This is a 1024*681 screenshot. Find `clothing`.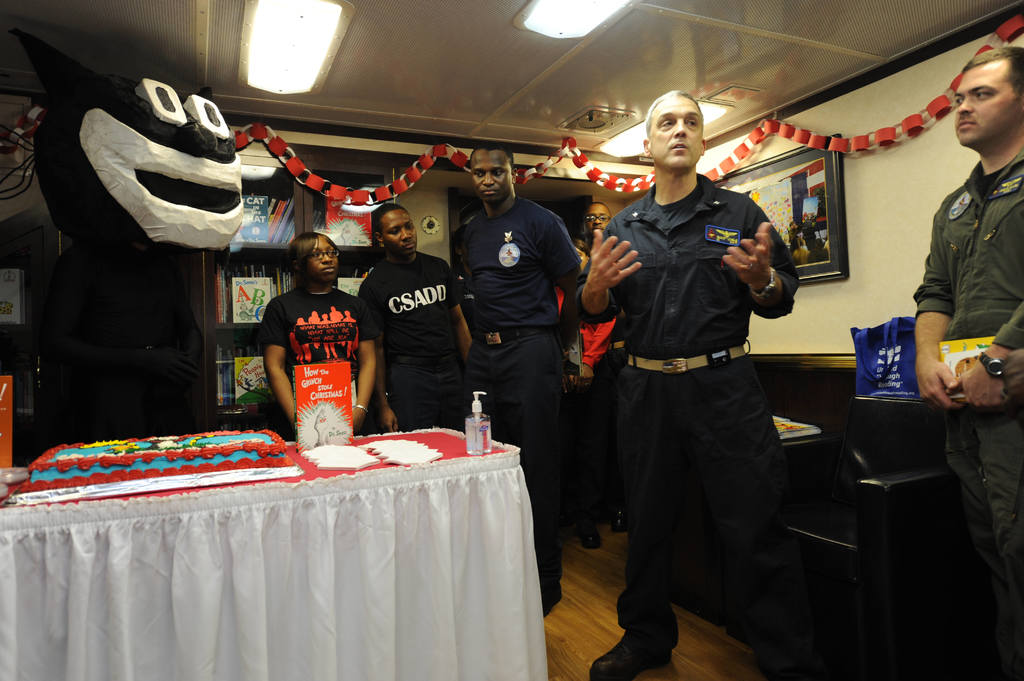
Bounding box: (left=918, top=156, right=1023, bottom=618).
